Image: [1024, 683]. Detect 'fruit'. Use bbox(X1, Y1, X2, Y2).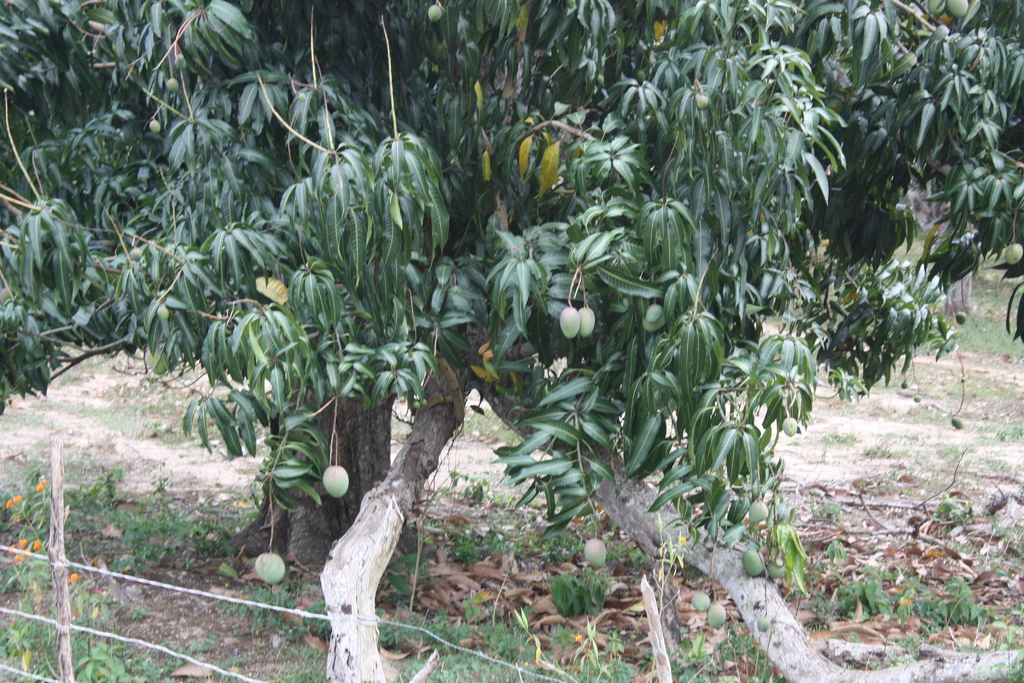
bbox(581, 536, 609, 572).
